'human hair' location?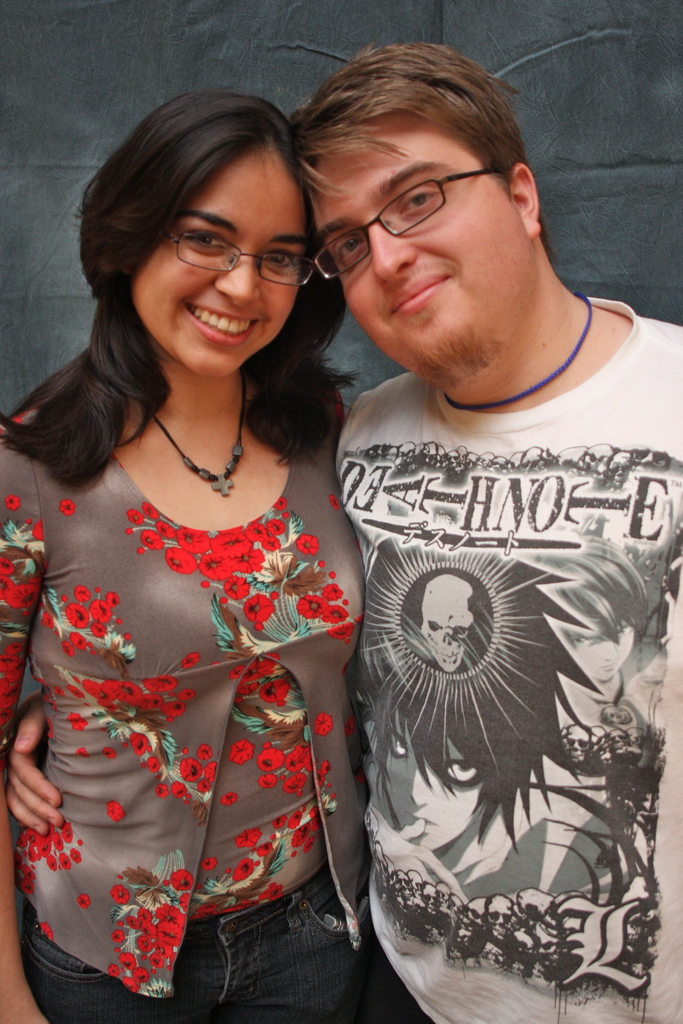
x1=47 y1=80 x2=338 y2=472
